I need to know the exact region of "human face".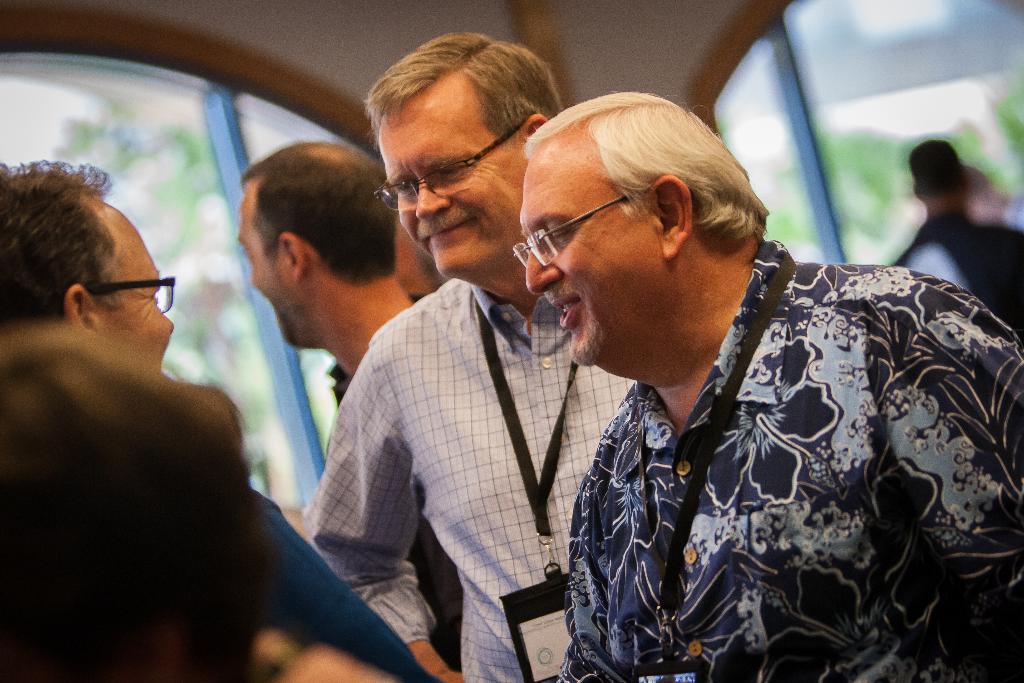
Region: <region>529, 154, 644, 365</region>.
